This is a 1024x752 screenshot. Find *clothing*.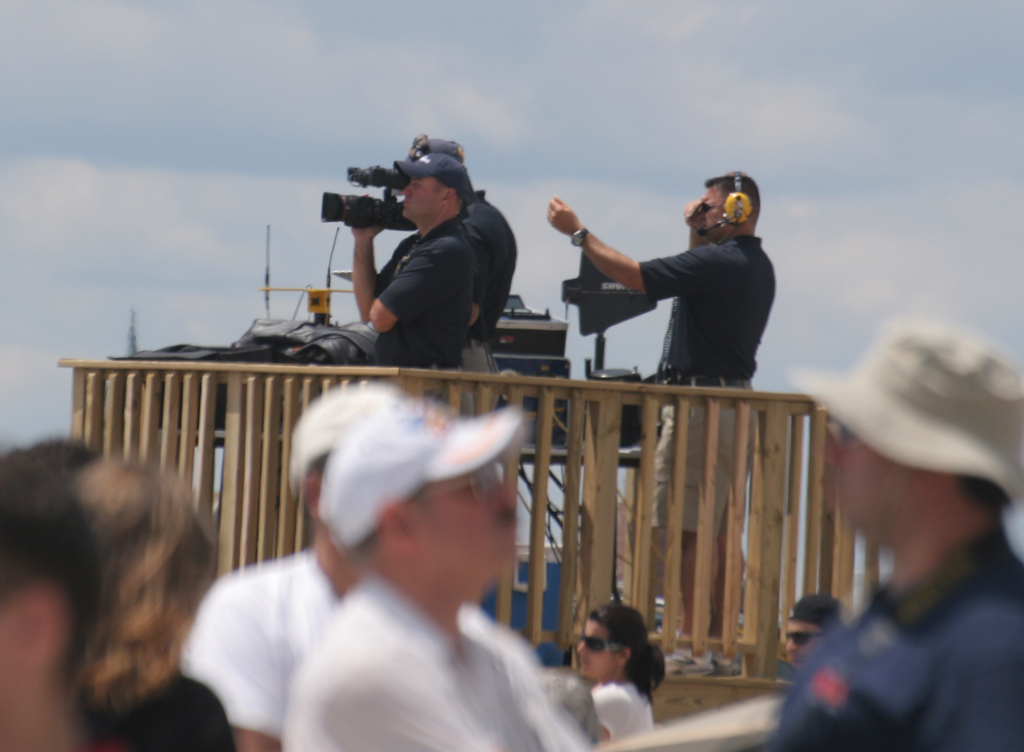
Bounding box: rect(637, 222, 778, 539).
